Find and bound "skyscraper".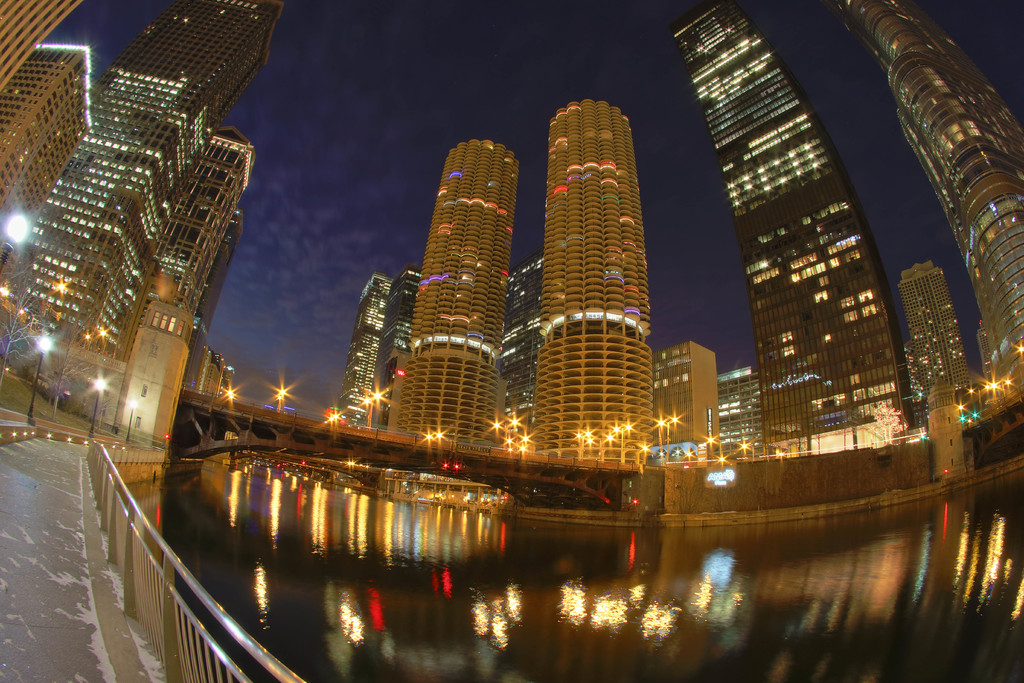
Bound: crop(667, 345, 730, 455).
